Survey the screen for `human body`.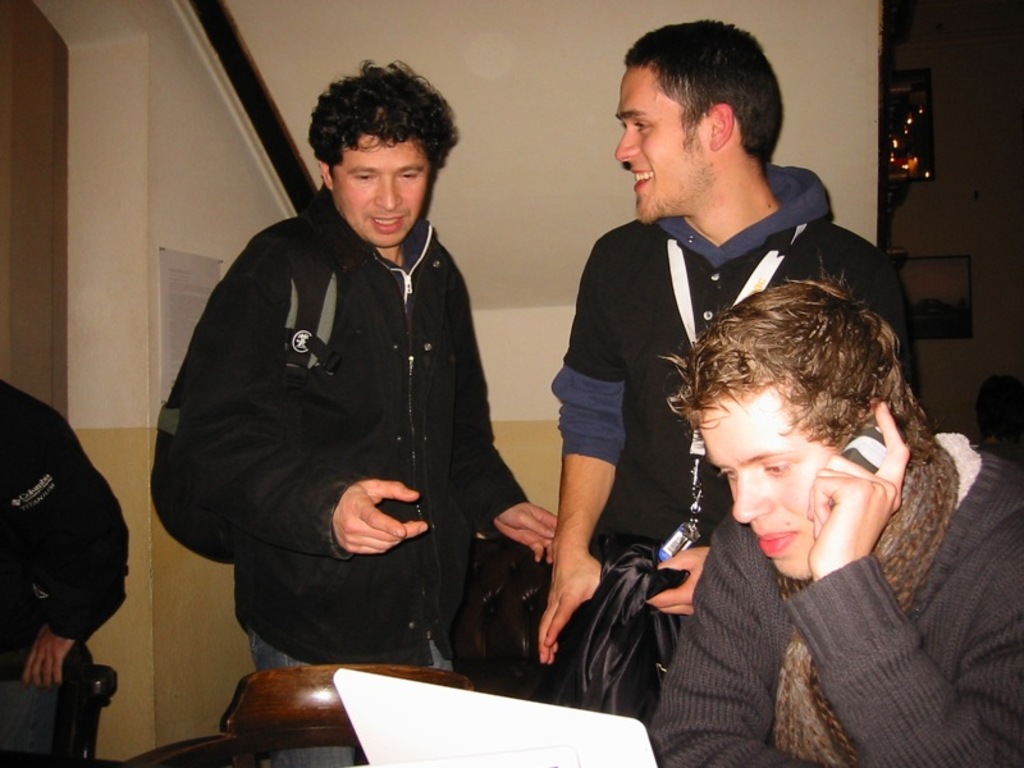
Survey found: BBox(159, 73, 559, 740).
